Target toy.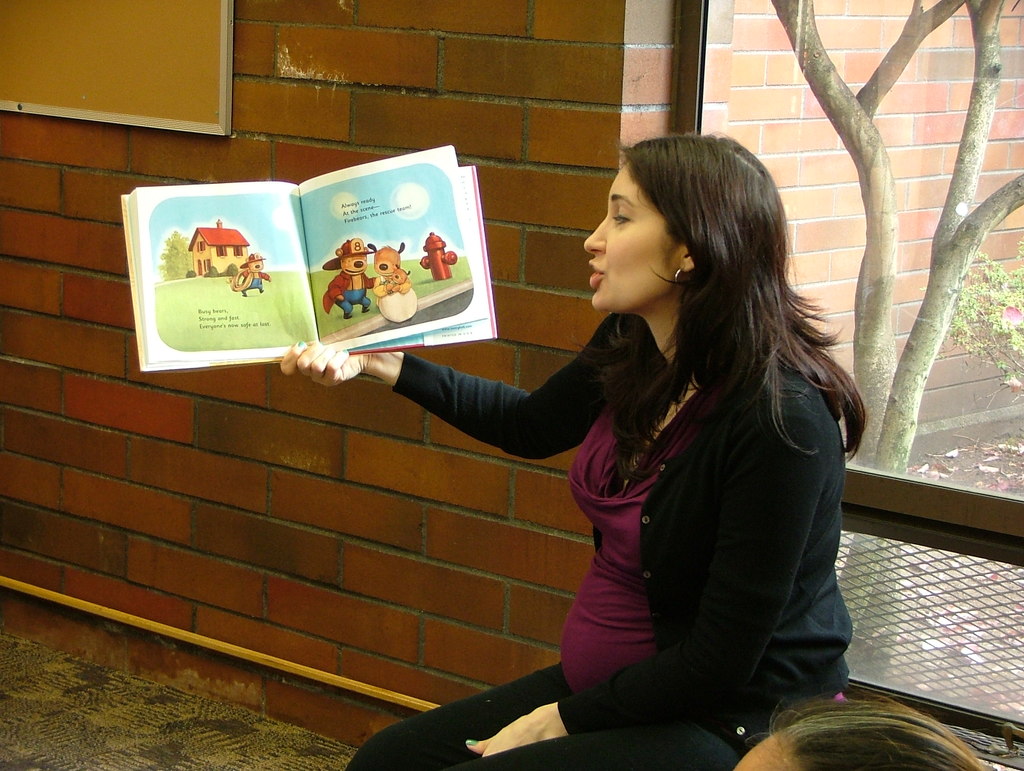
Target region: (x1=417, y1=231, x2=461, y2=288).
